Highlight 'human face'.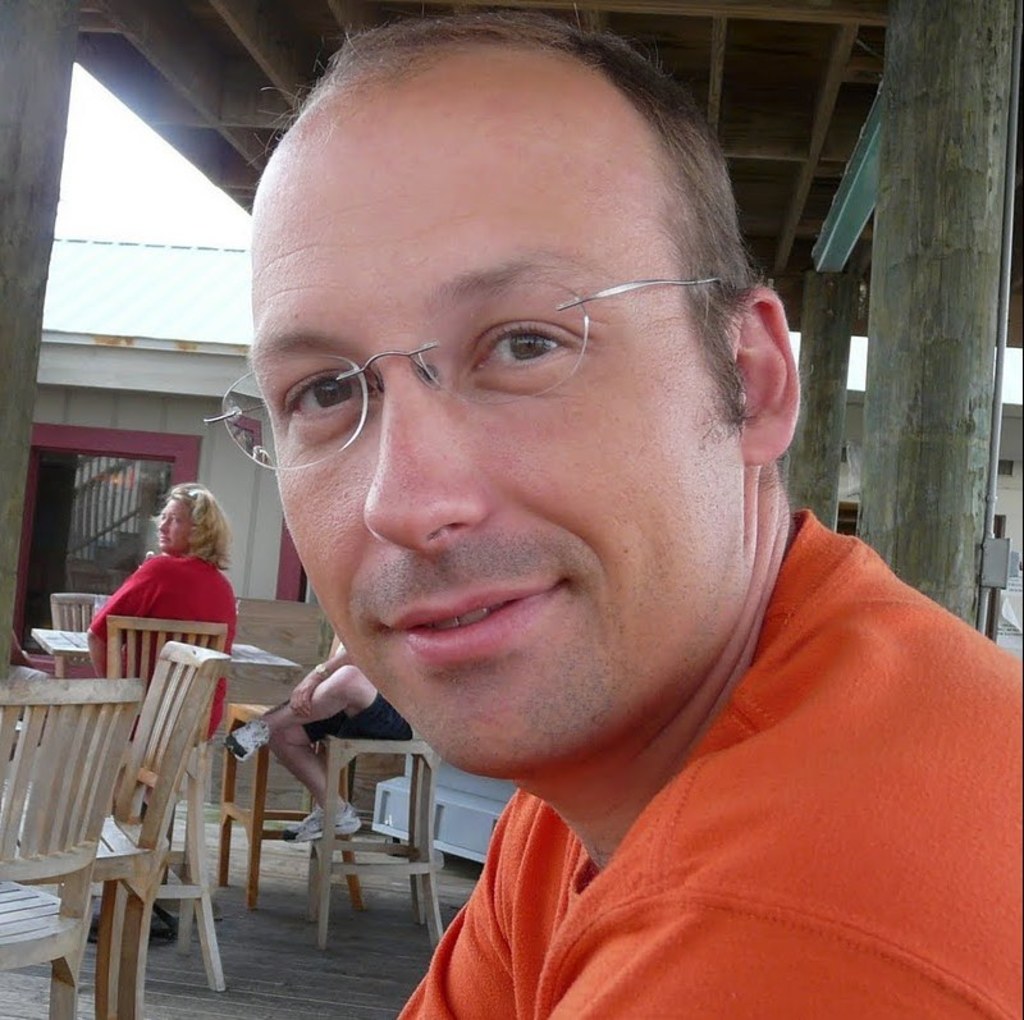
Highlighted region: bbox(156, 493, 193, 555).
